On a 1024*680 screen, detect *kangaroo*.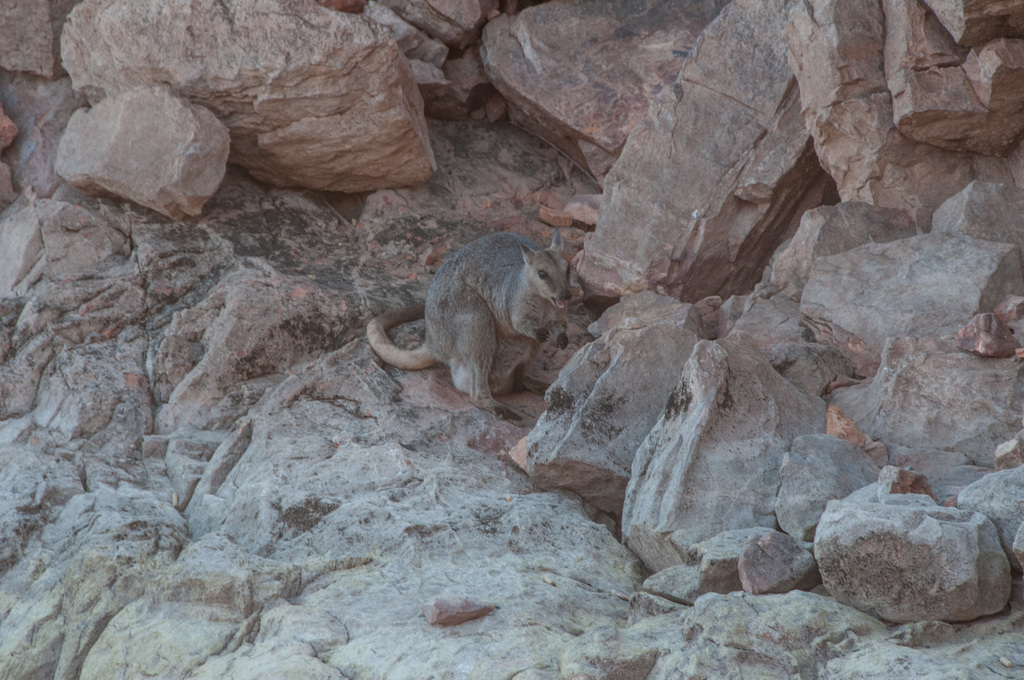
pyautogui.locateOnScreen(369, 230, 571, 425).
